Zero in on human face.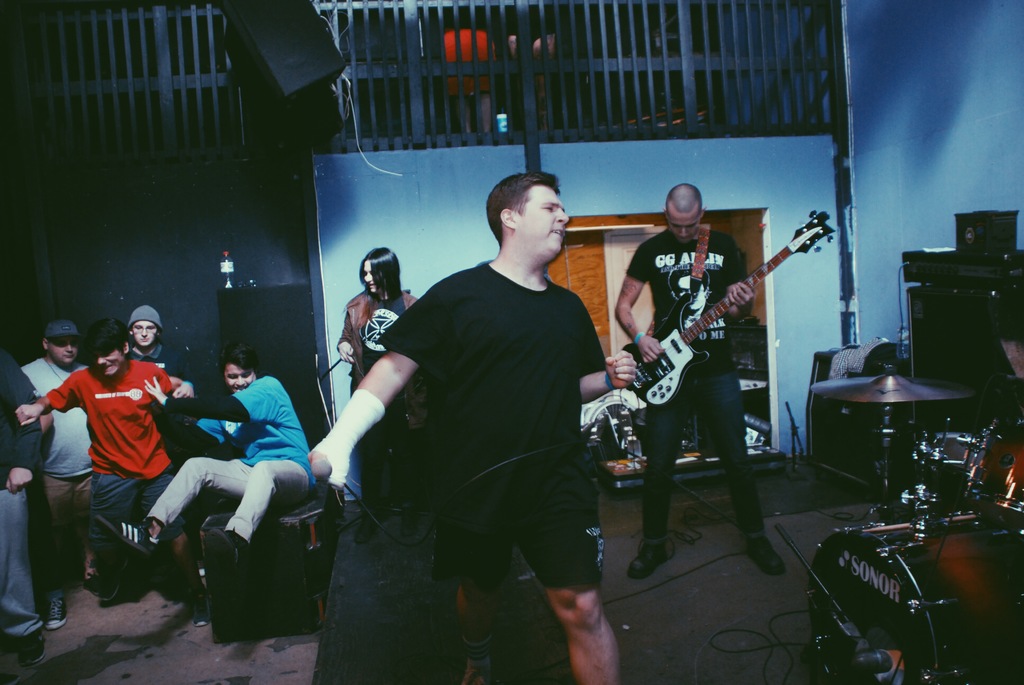
Zeroed in: [left=511, top=184, right=568, bottom=255].
